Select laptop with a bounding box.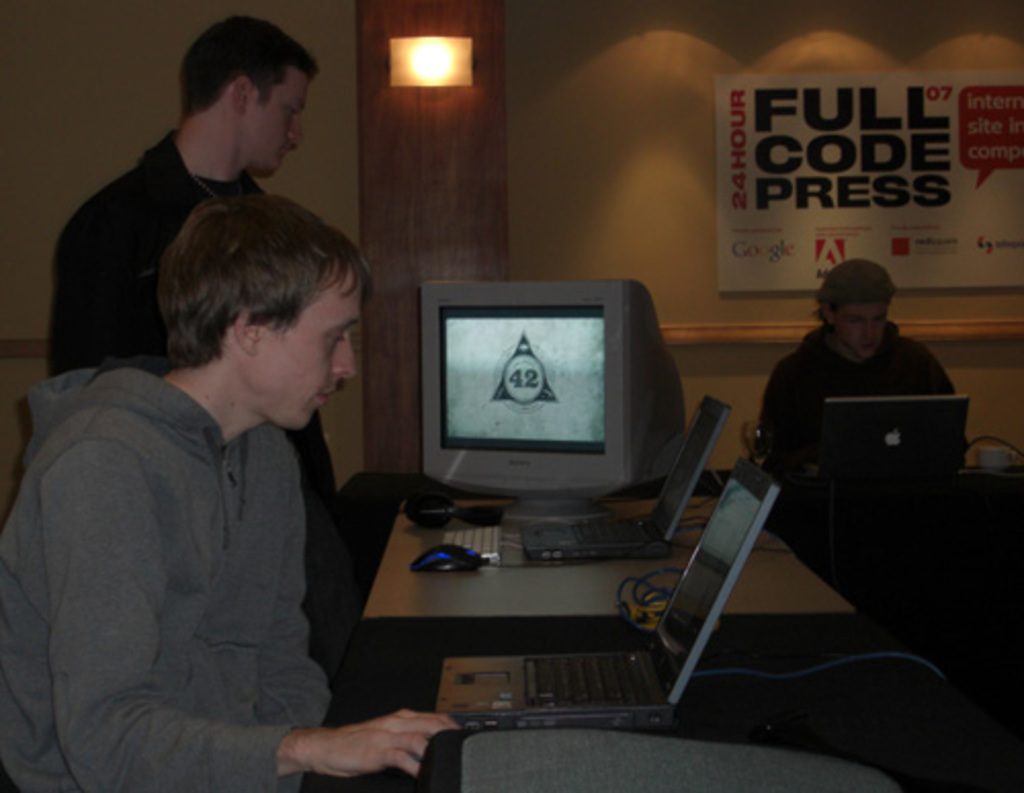
<region>815, 395, 967, 482</region>.
